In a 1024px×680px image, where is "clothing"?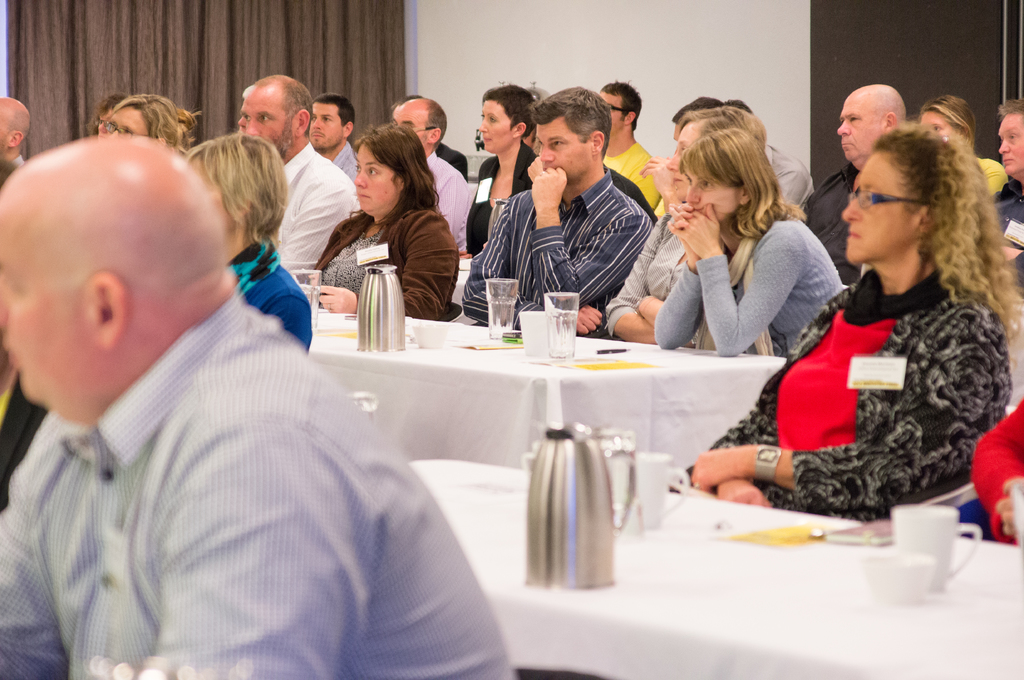
detection(228, 239, 312, 353).
